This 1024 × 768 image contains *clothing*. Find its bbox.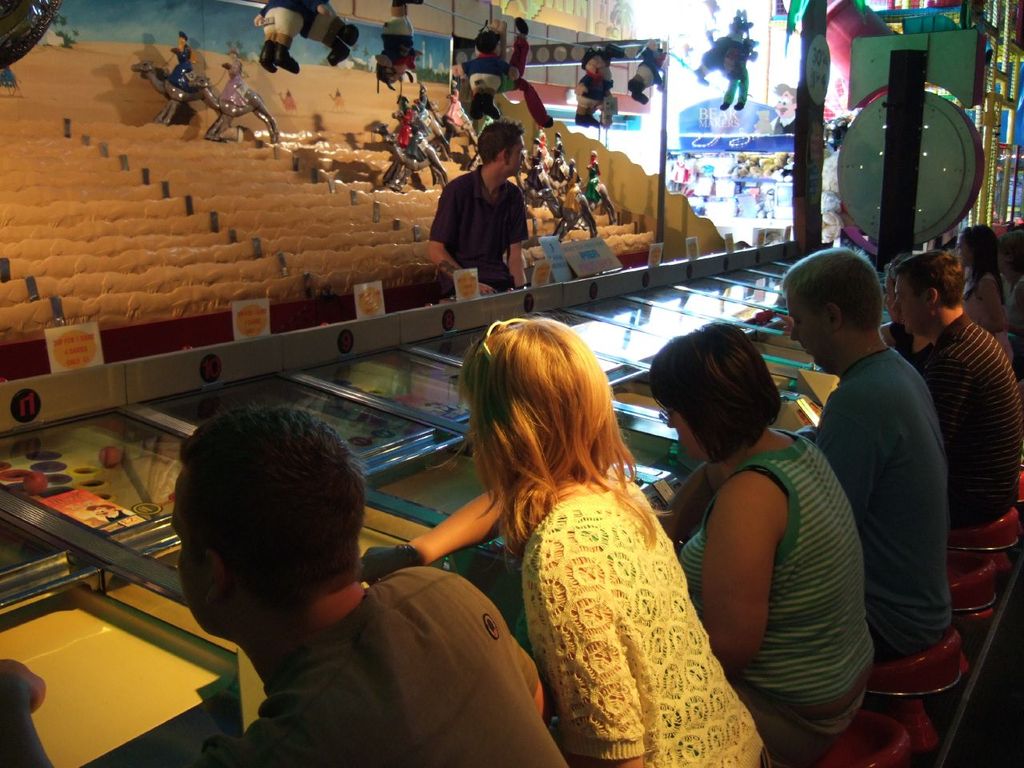
<bbox>920, 314, 1022, 530</bbox>.
